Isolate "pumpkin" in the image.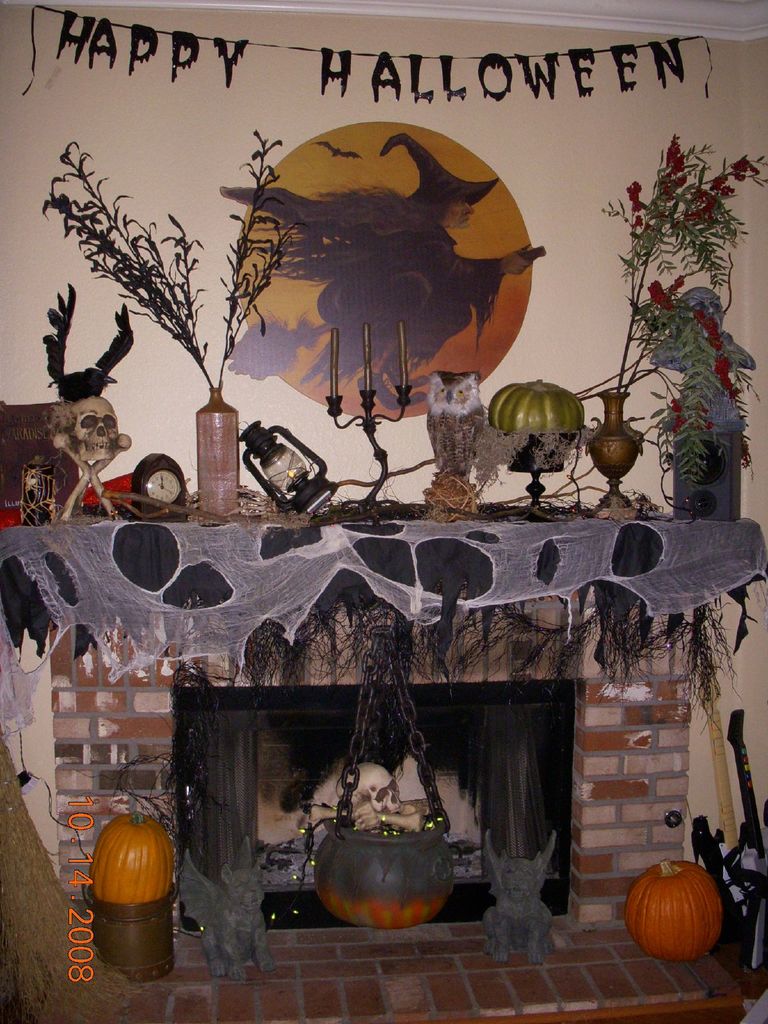
Isolated region: <bbox>626, 864, 736, 963</bbox>.
